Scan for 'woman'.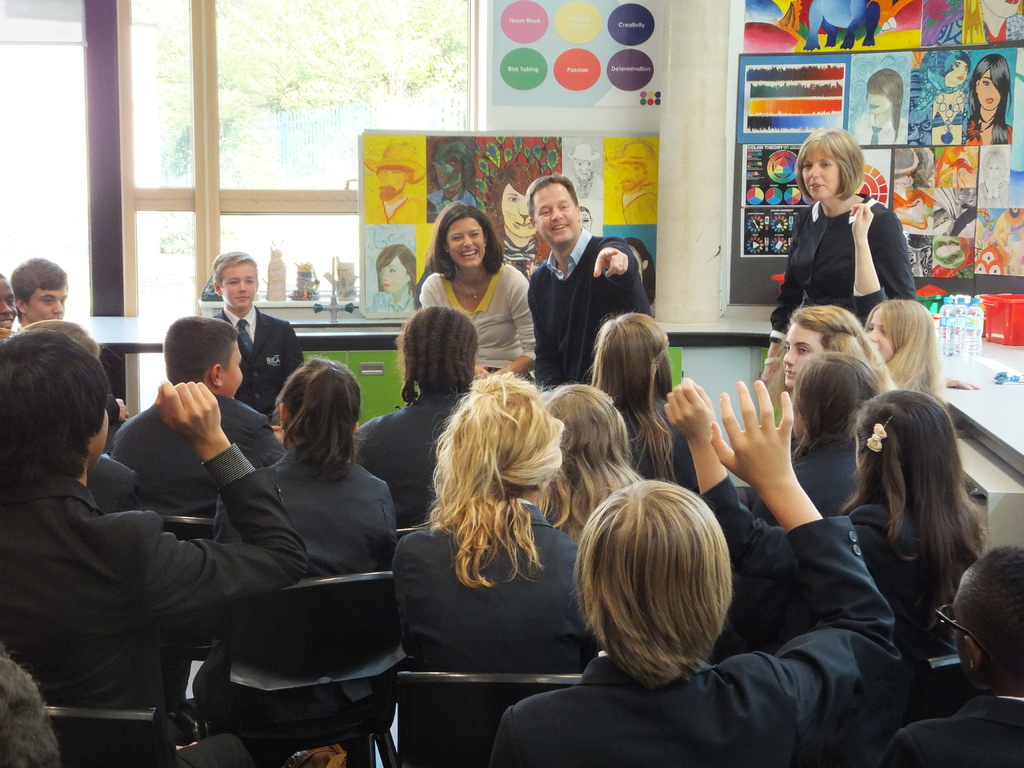
Scan result: locate(852, 68, 908, 145).
